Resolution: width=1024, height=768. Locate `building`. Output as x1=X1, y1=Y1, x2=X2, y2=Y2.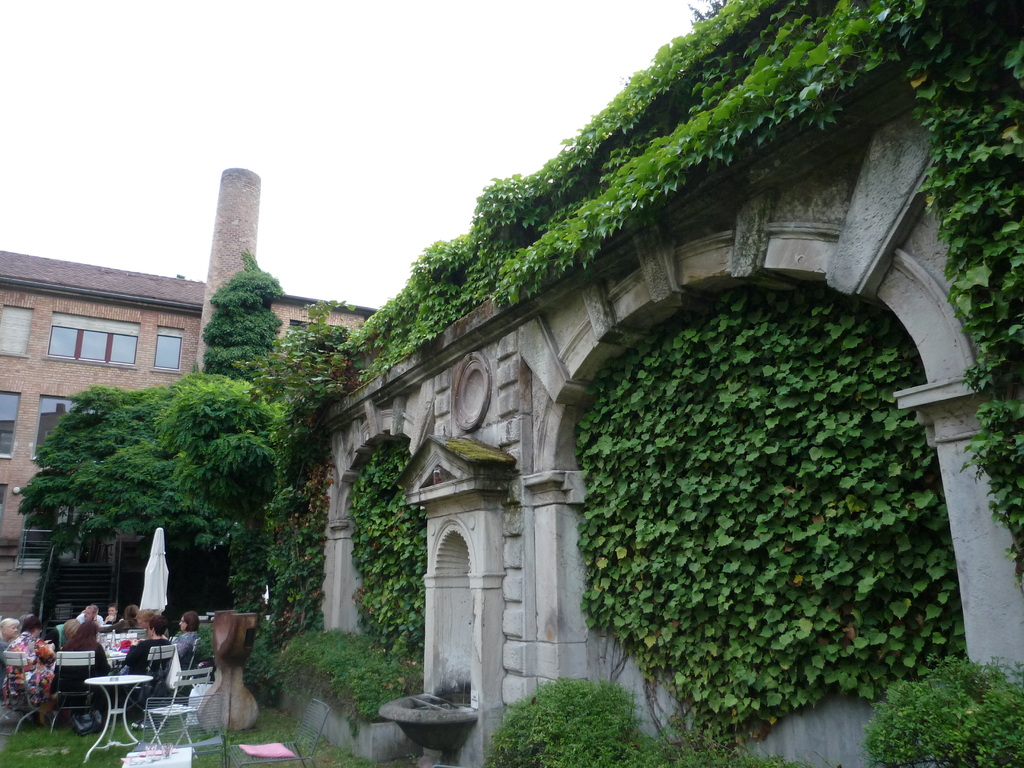
x1=0, y1=249, x2=378, y2=620.
